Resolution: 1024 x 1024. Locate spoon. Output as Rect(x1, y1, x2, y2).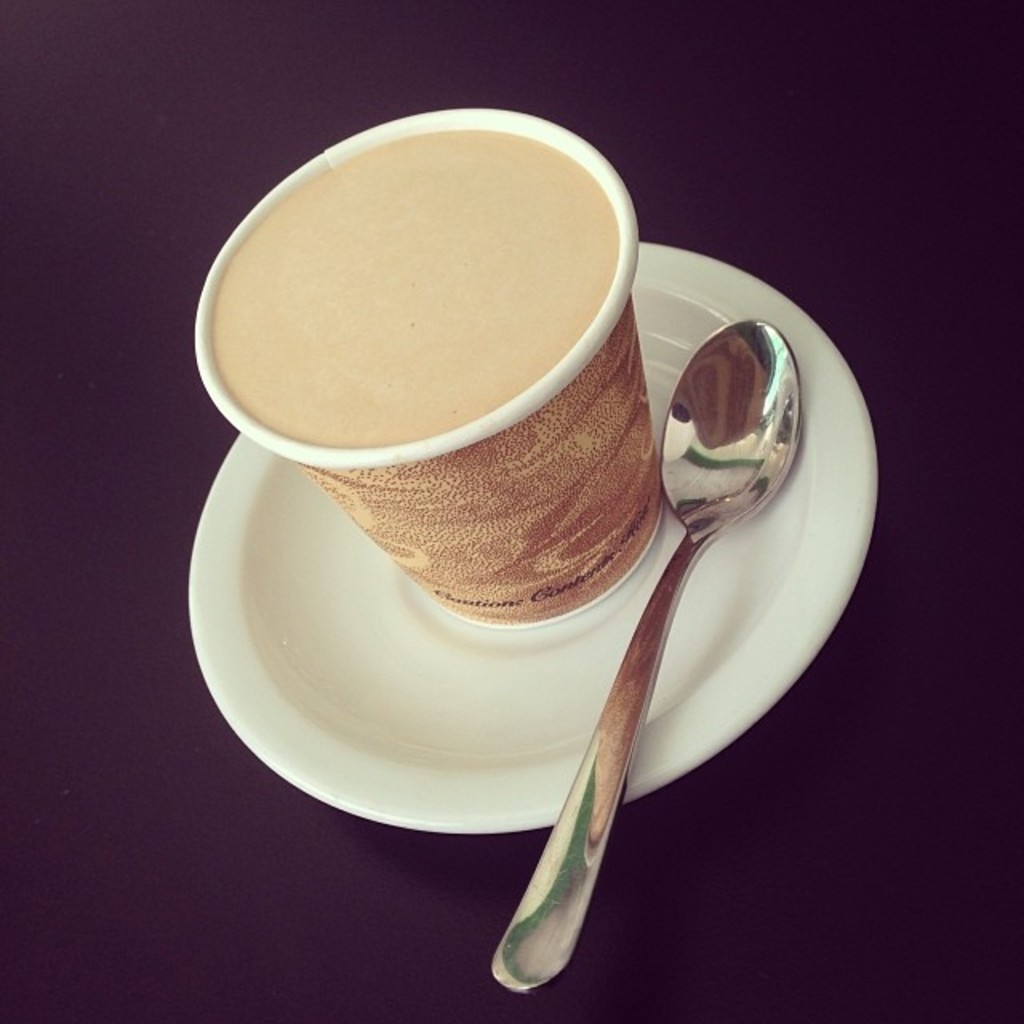
Rect(488, 314, 805, 997).
